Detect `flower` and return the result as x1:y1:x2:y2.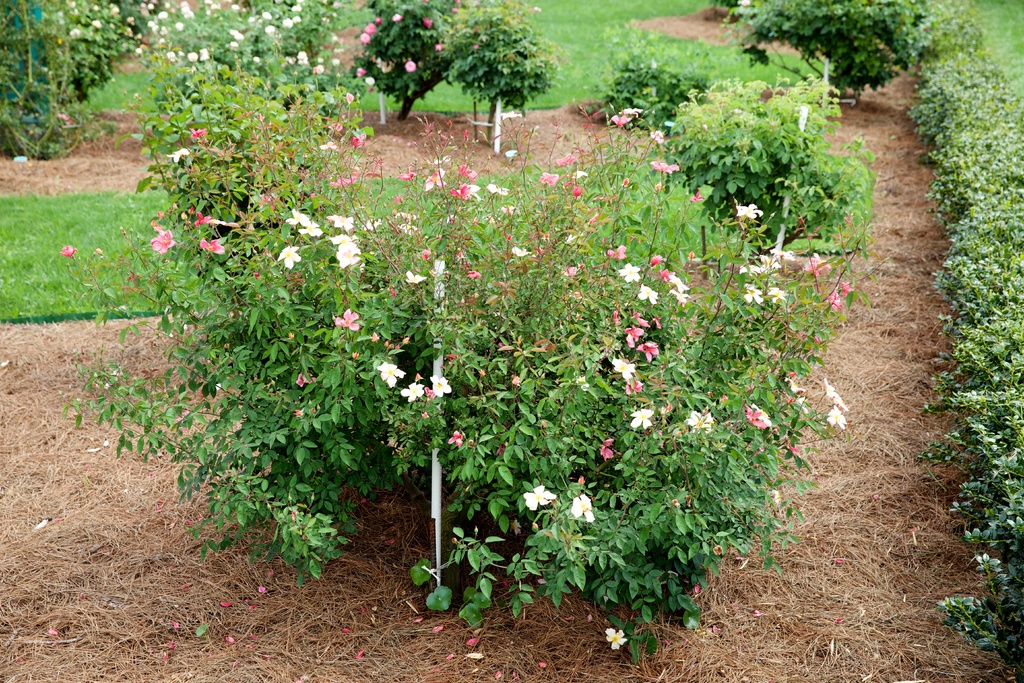
391:13:406:23.
